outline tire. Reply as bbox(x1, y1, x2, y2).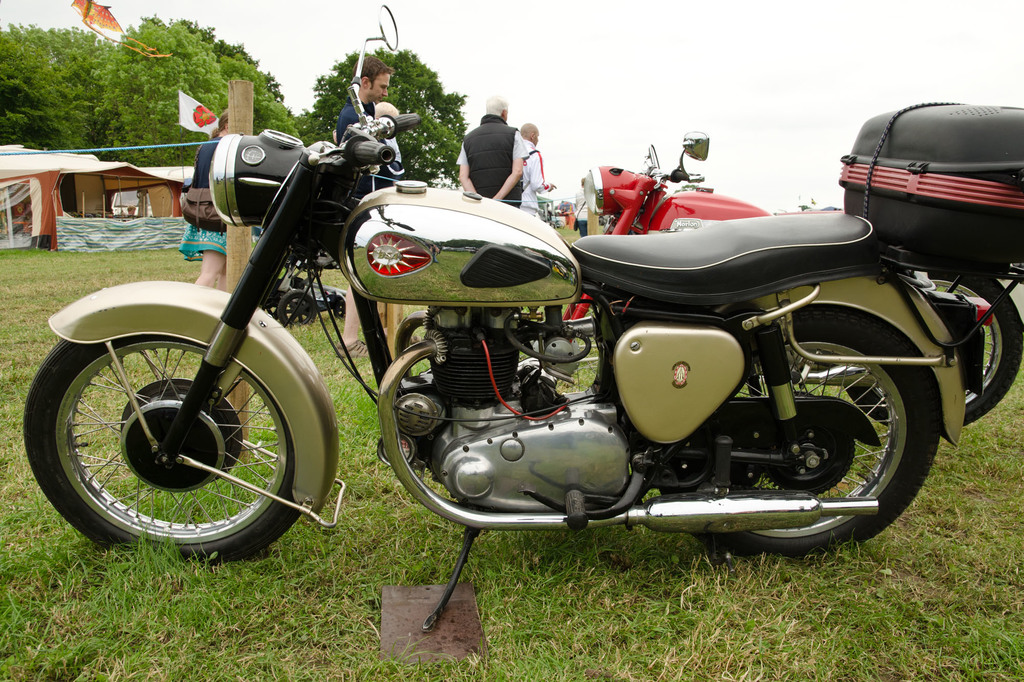
bbox(662, 304, 942, 554).
